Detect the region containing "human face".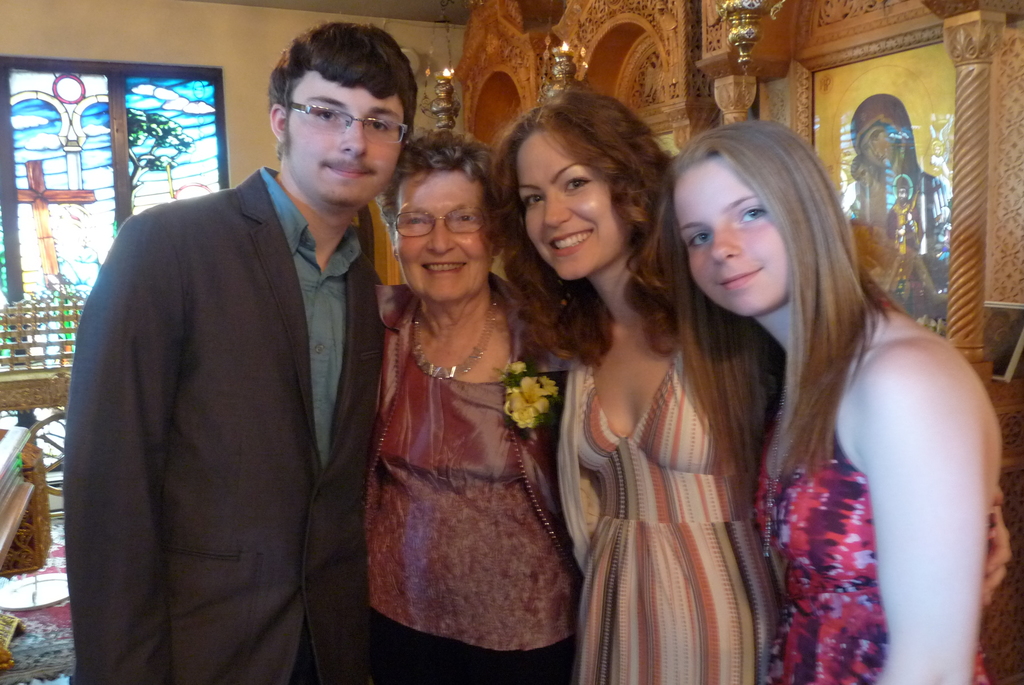
bbox=(669, 154, 787, 314).
